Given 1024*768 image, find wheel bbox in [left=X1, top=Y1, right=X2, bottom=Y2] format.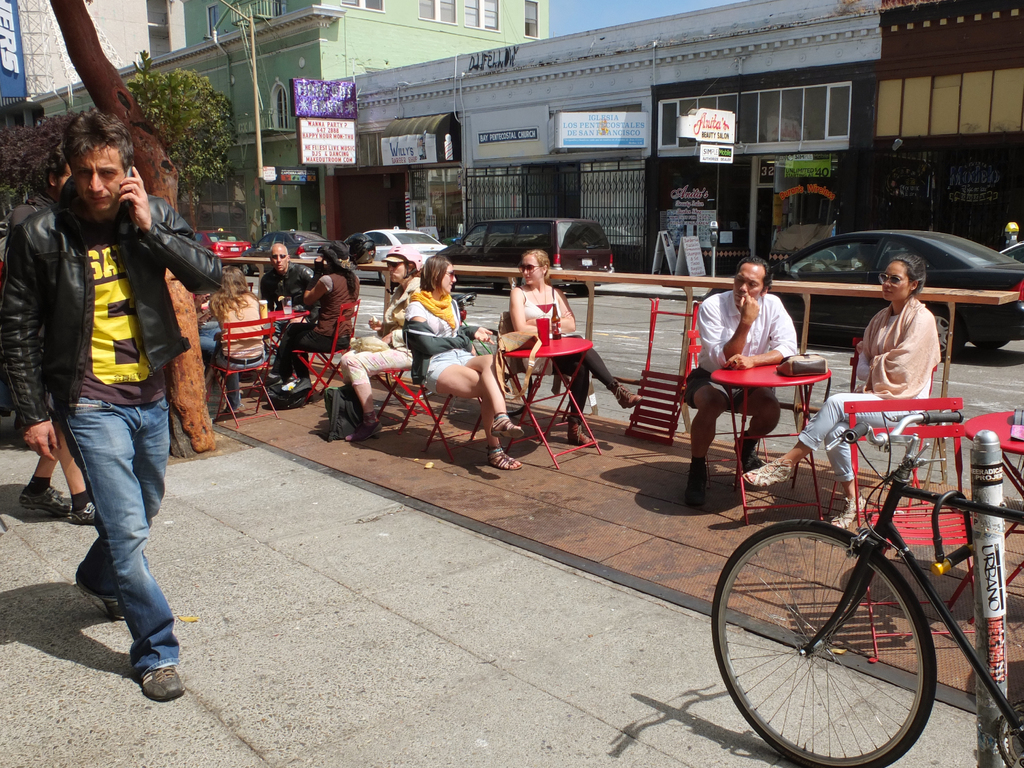
[left=453, top=283, right=458, bottom=291].
